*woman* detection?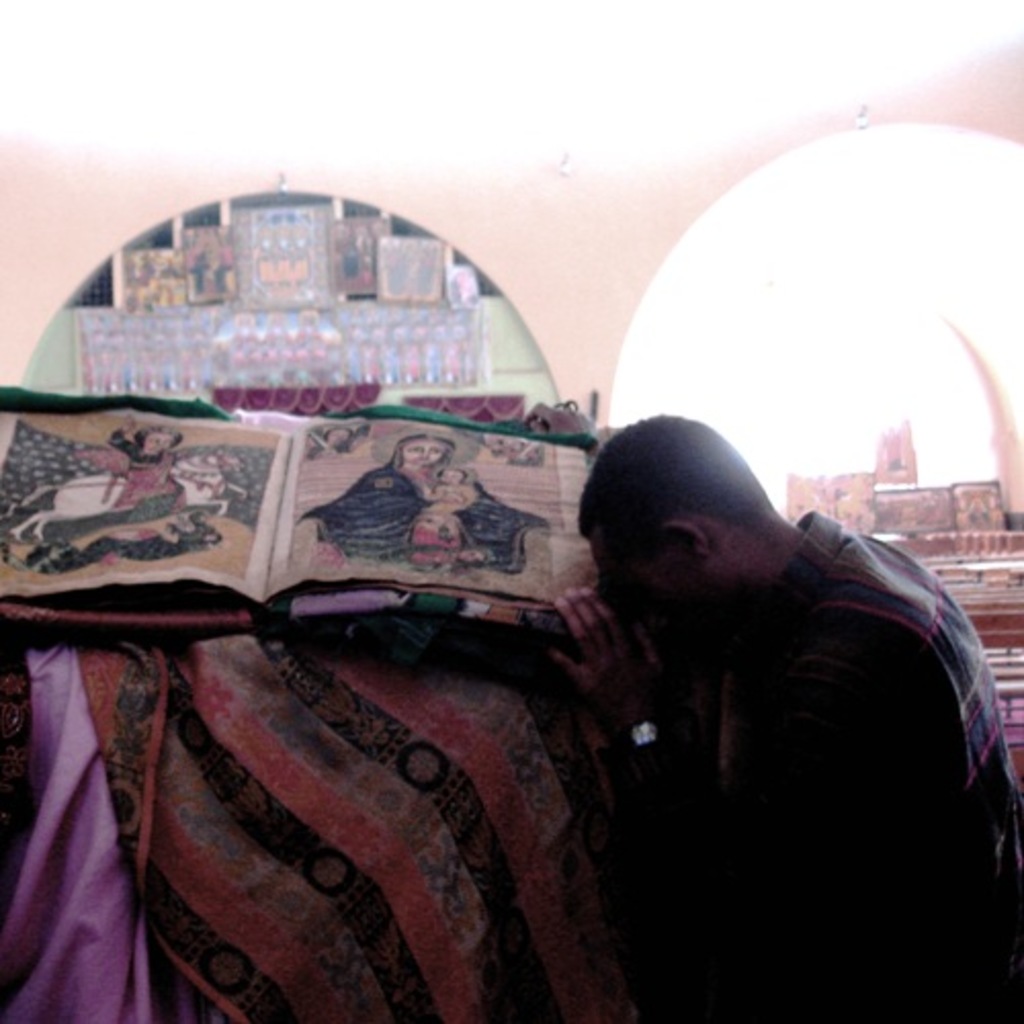
[left=295, top=430, right=551, bottom=573]
